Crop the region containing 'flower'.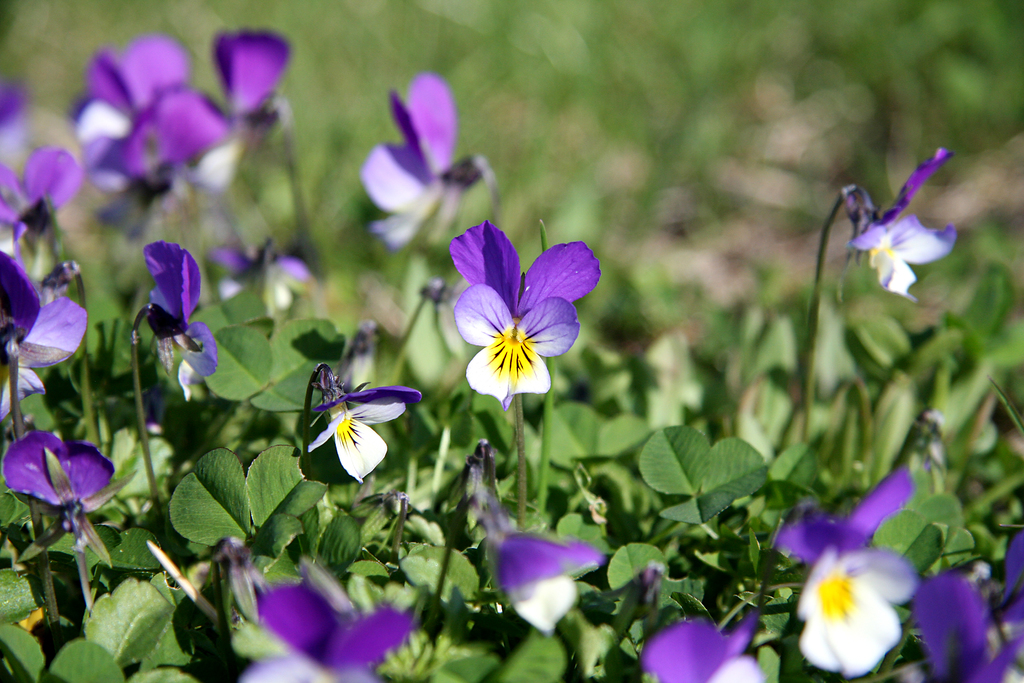
Crop region: 3:435:113:540.
